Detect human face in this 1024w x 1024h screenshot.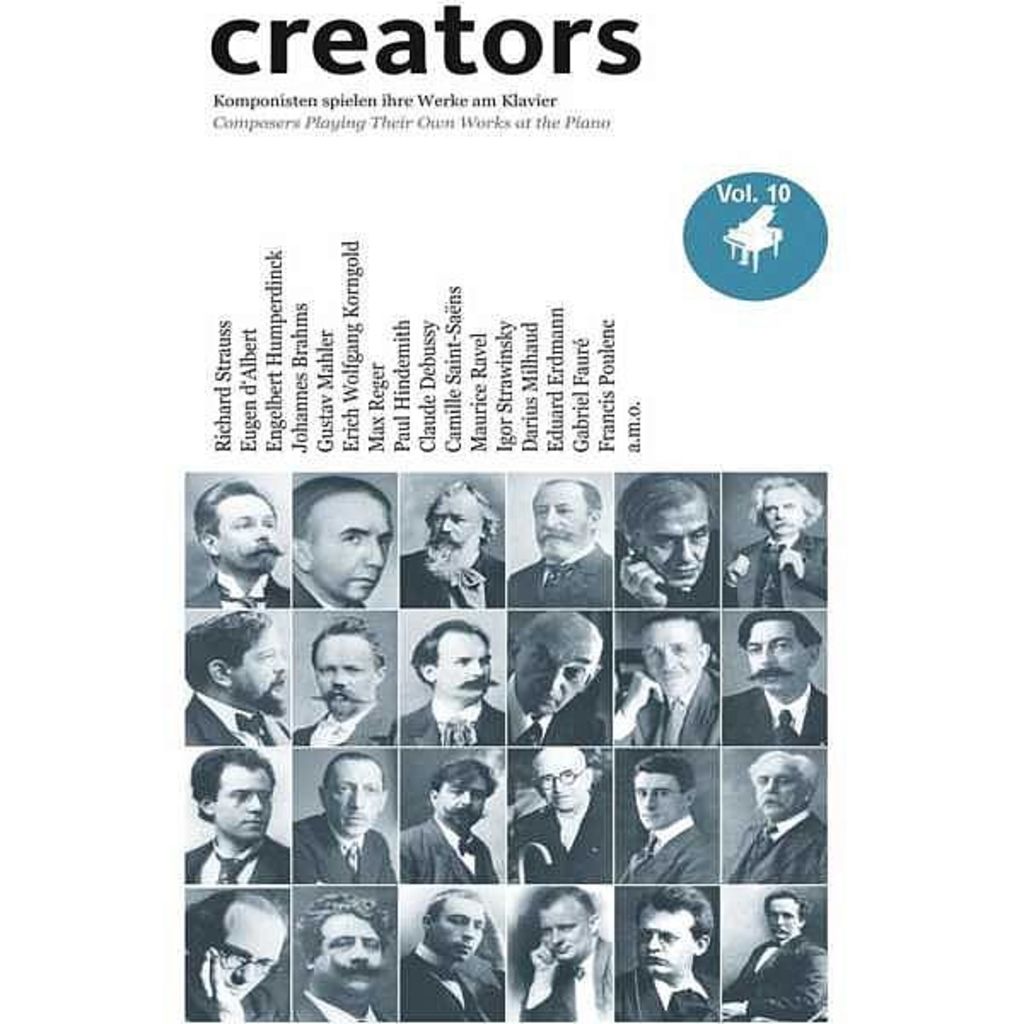
Detection: 234, 628, 285, 715.
